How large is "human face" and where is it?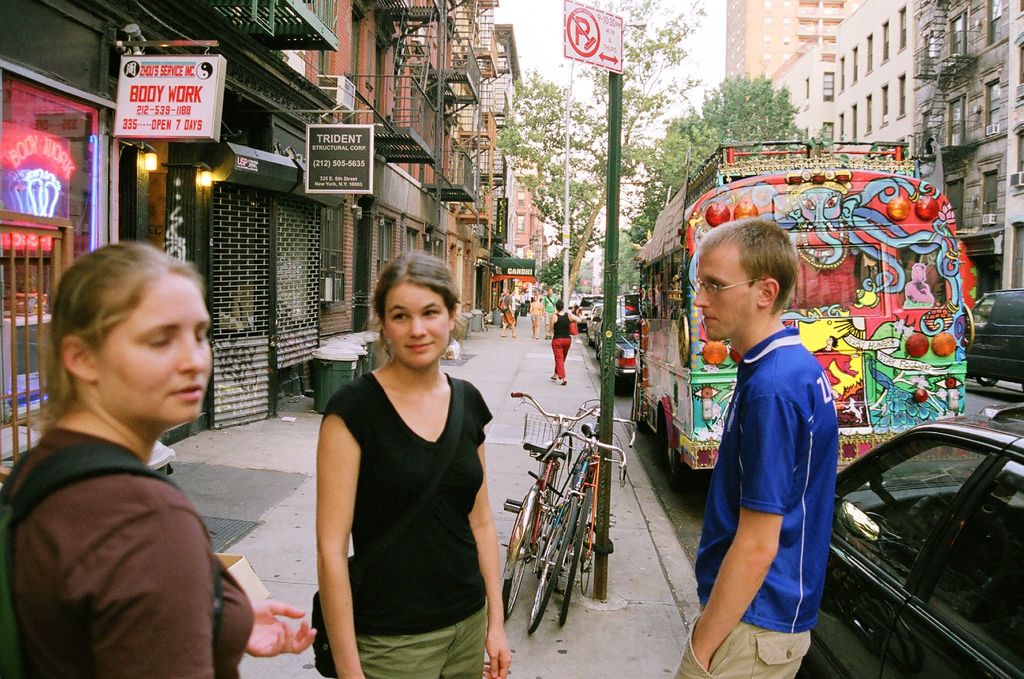
Bounding box: x1=383, y1=281, x2=451, y2=371.
